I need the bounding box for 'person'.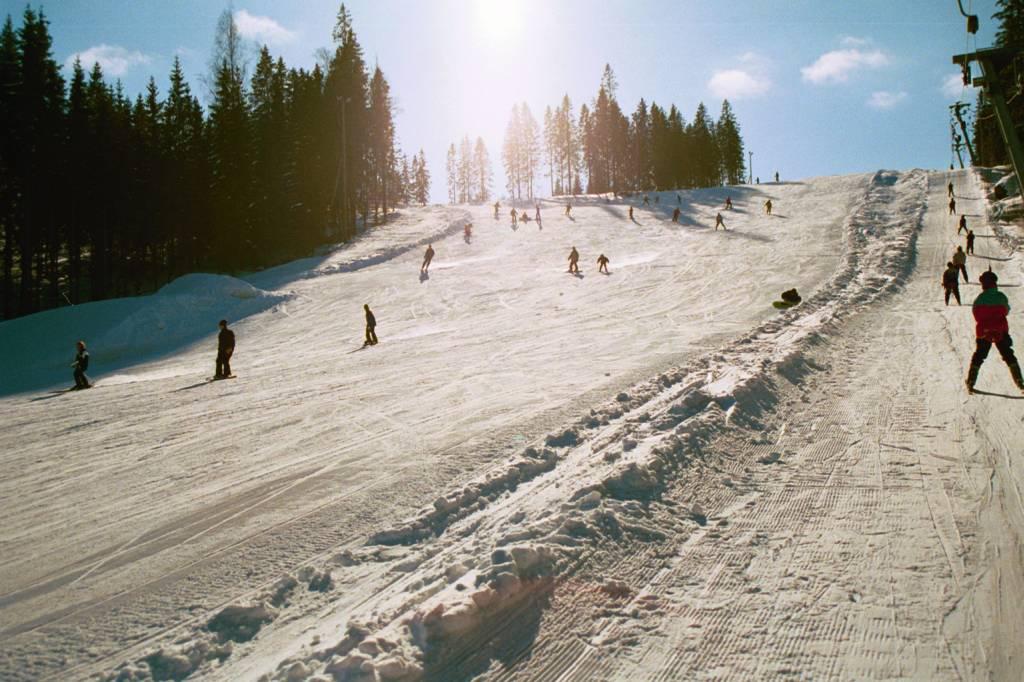
Here it is: detection(509, 208, 520, 225).
